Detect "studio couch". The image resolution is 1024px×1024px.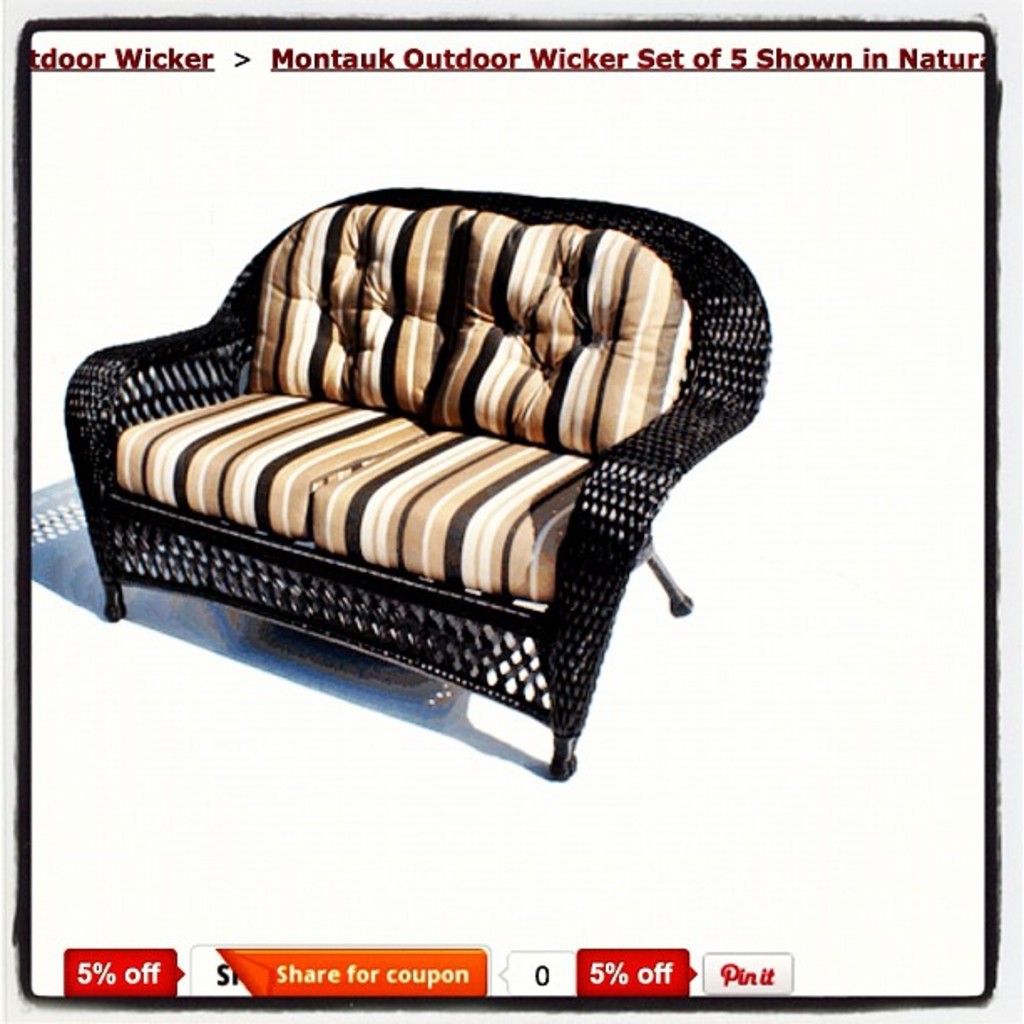
[60, 184, 768, 793].
